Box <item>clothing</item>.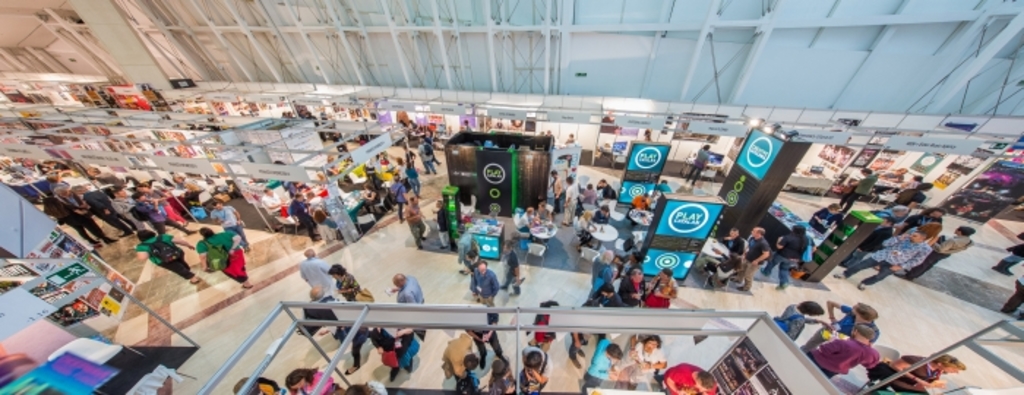
432,187,456,243.
